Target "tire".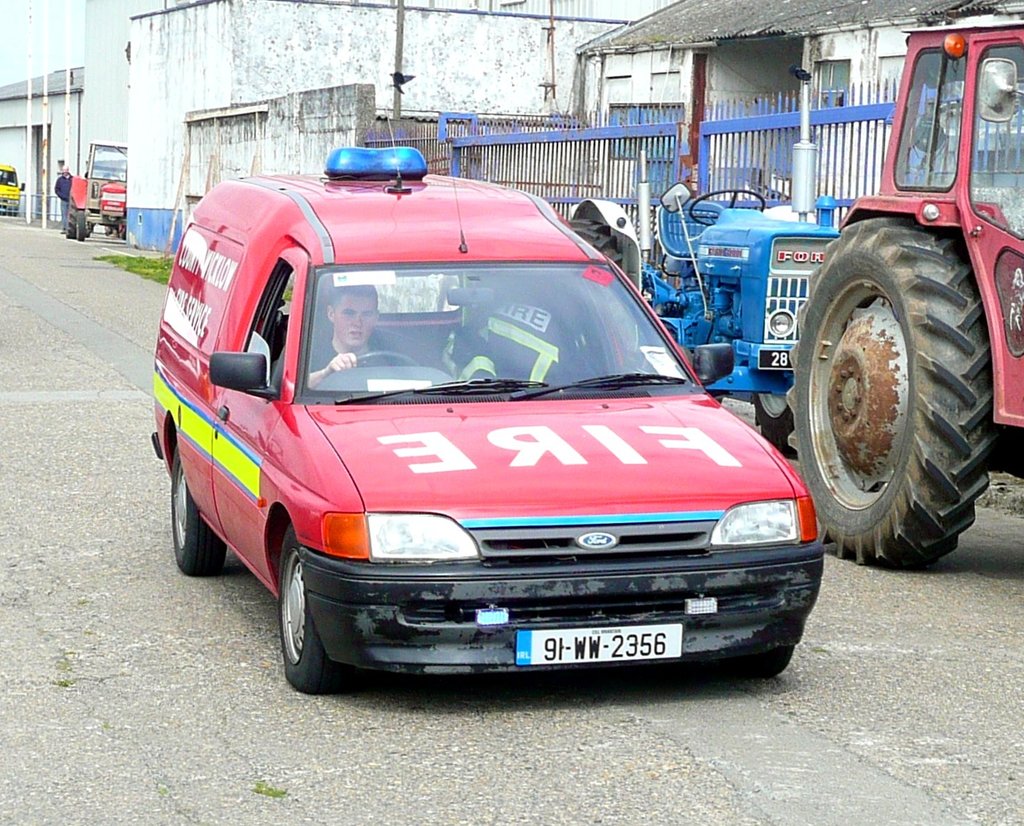
Target region: 100:222:112:232.
